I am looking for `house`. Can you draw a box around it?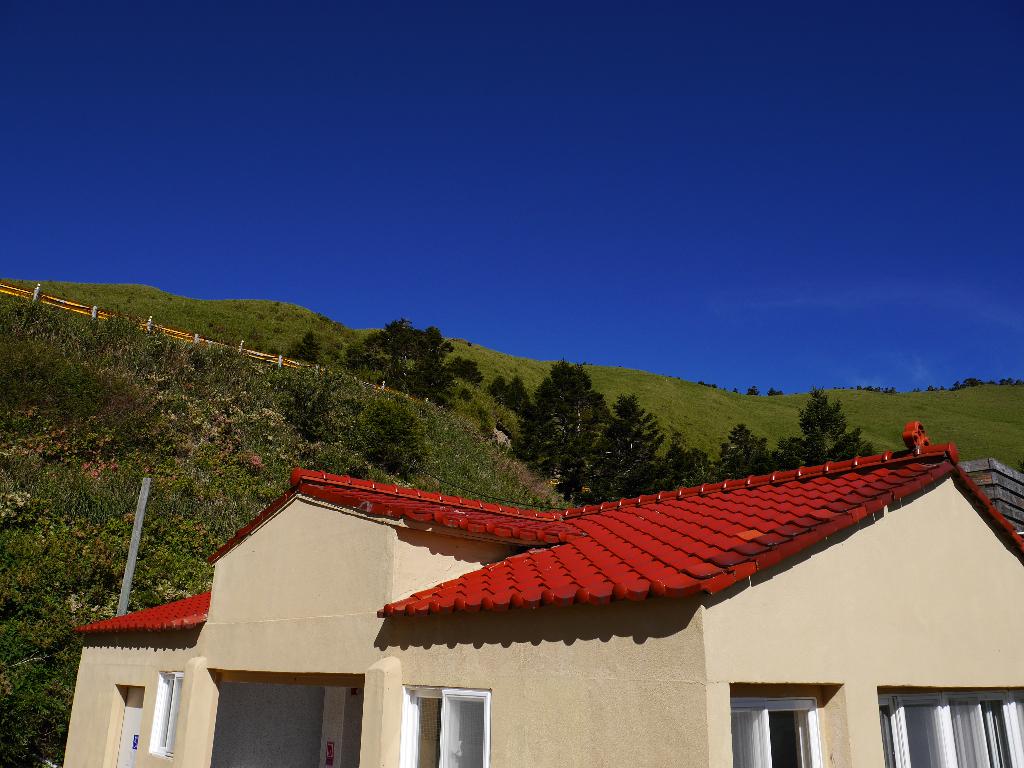
Sure, the bounding box is {"left": 75, "top": 425, "right": 1023, "bottom": 767}.
